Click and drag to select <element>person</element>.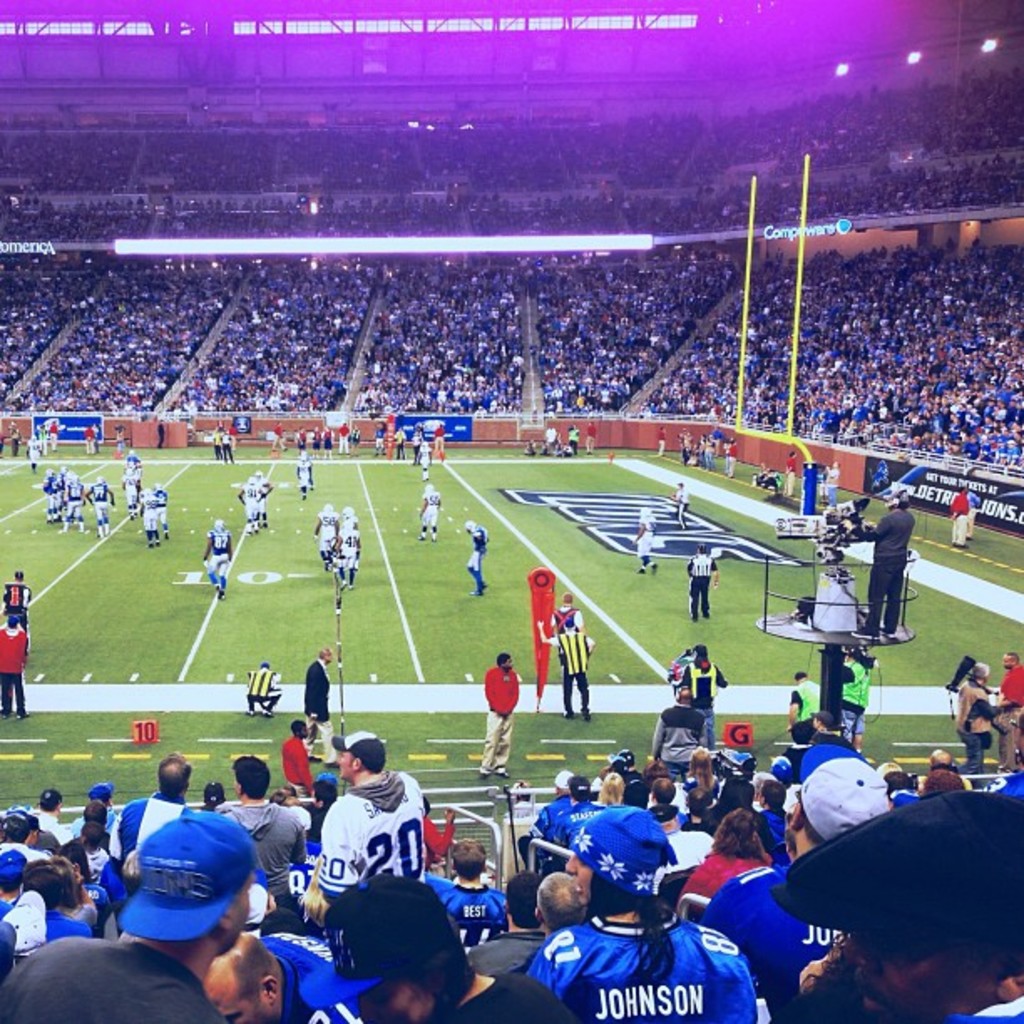
Selection: 3,621,35,721.
